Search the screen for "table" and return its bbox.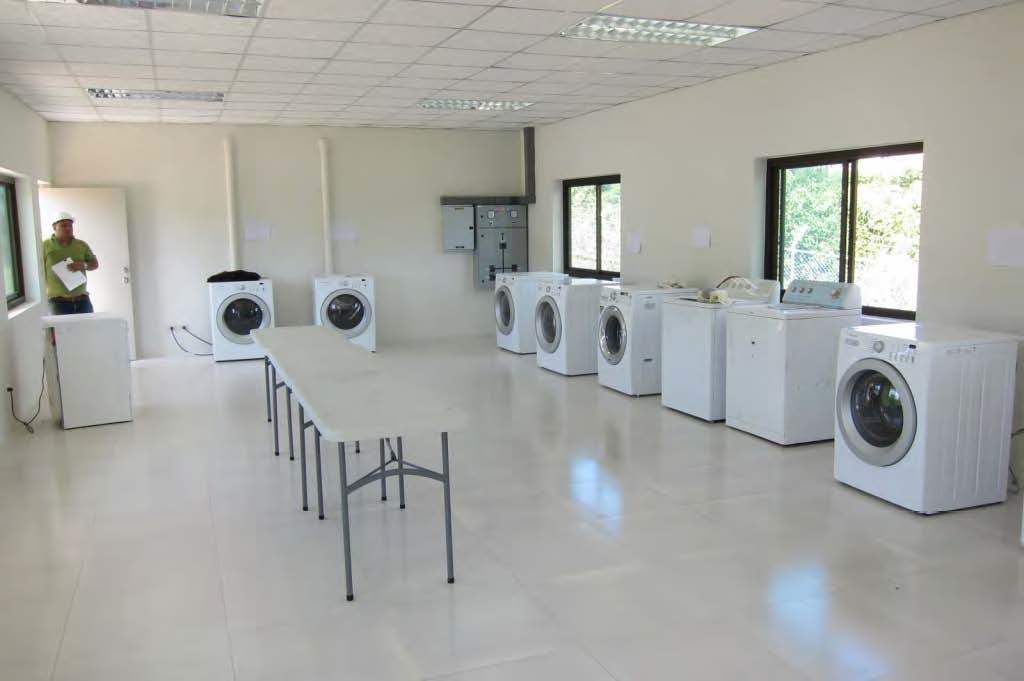
Found: (x1=227, y1=336, x2=499, y2=607).
